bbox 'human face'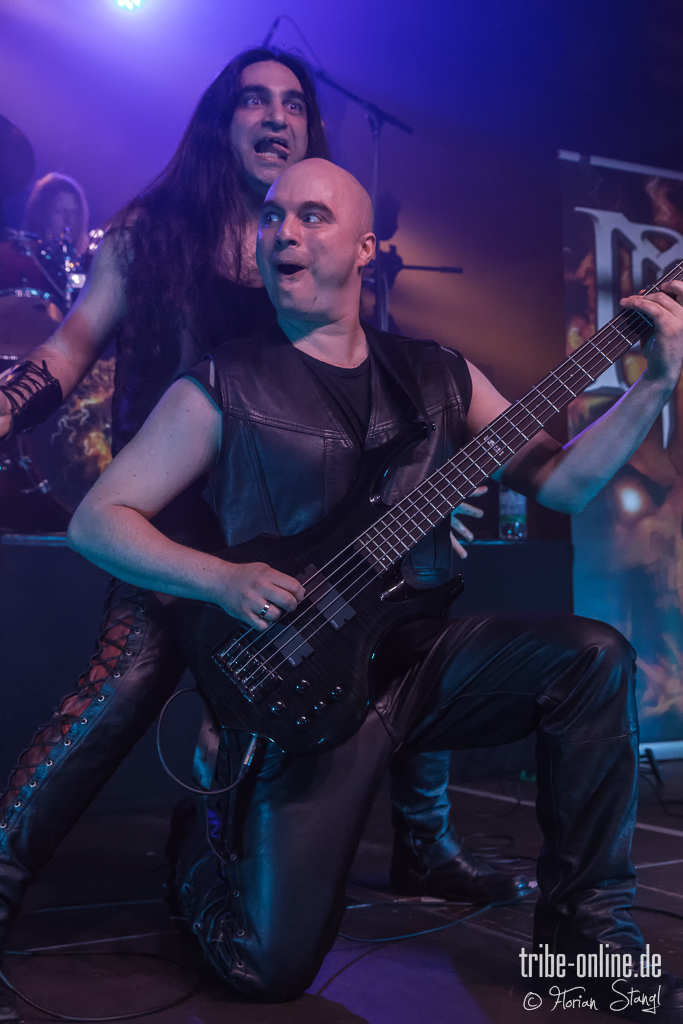
(231,59,309,187)
